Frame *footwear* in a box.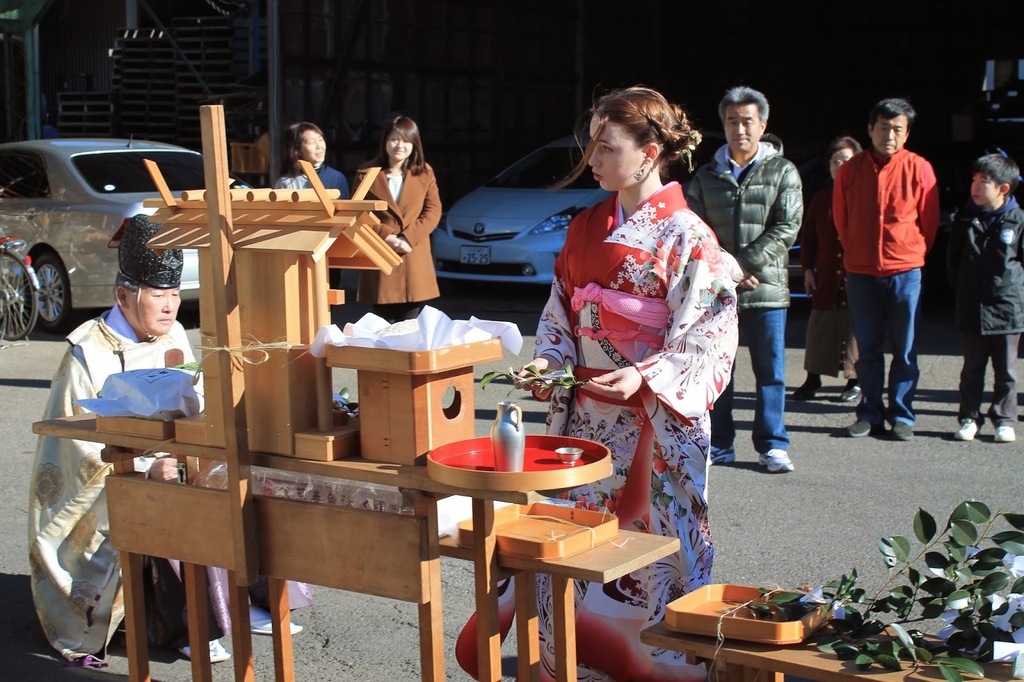
<region>955, 419, 981, 441</region>.
